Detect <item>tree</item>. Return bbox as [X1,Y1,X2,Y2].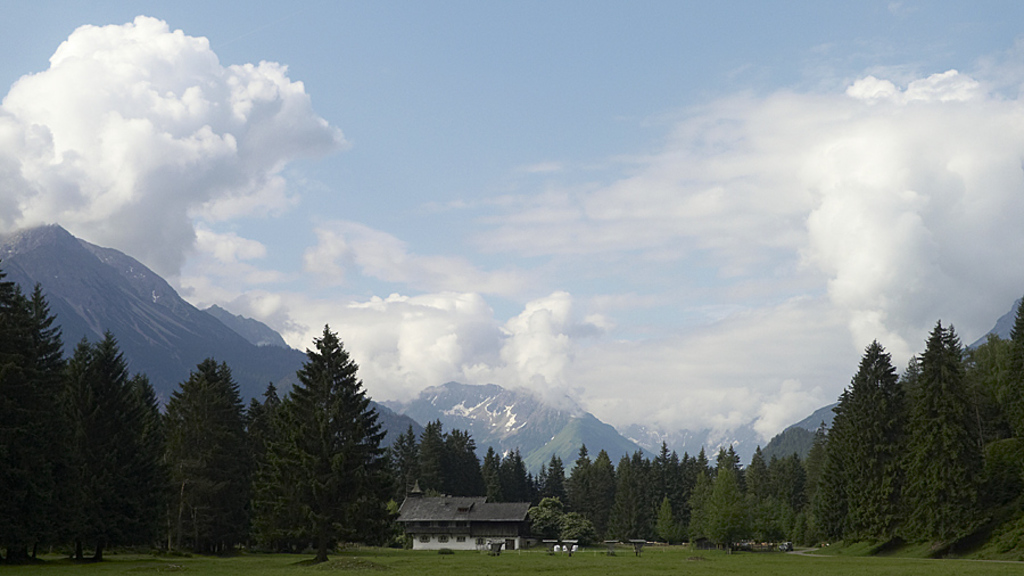
[704,461,749,554].
